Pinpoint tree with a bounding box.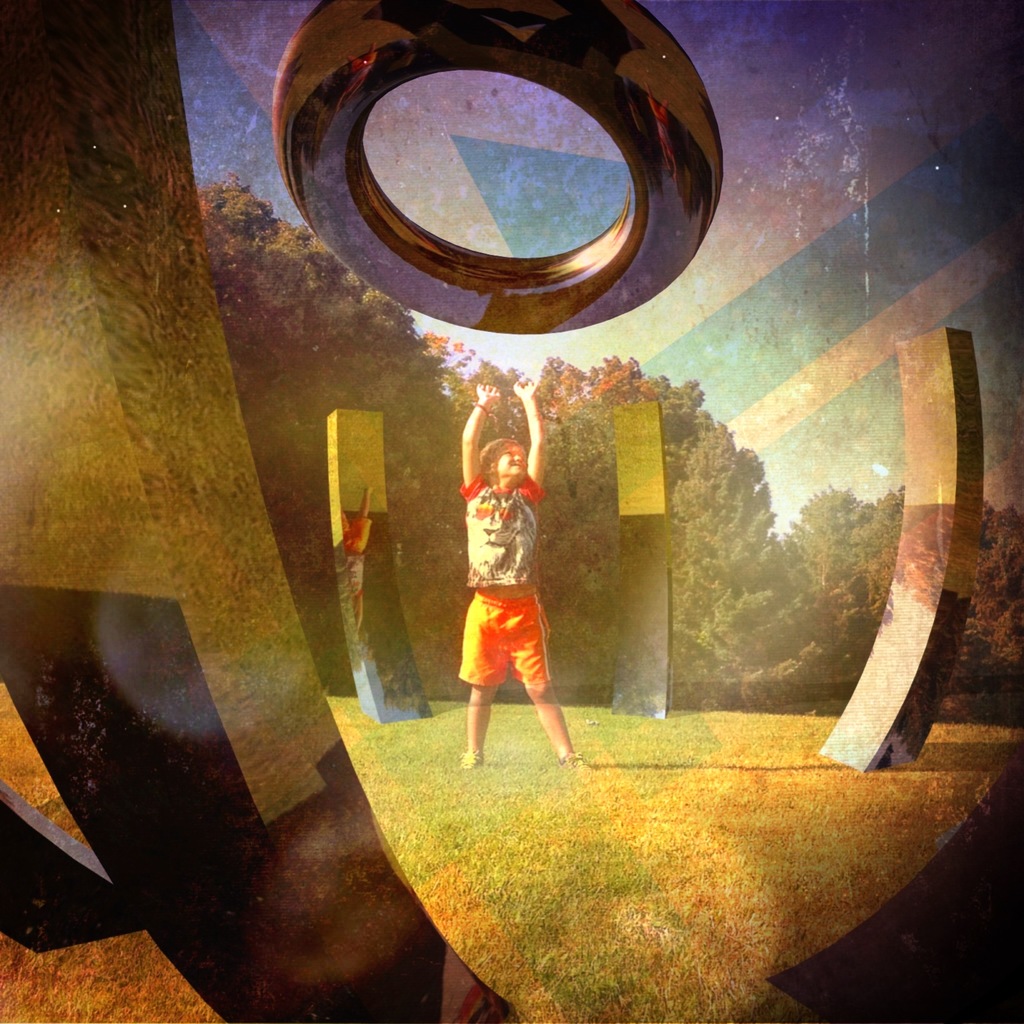
BBox(784, 462, 1023, 712).
